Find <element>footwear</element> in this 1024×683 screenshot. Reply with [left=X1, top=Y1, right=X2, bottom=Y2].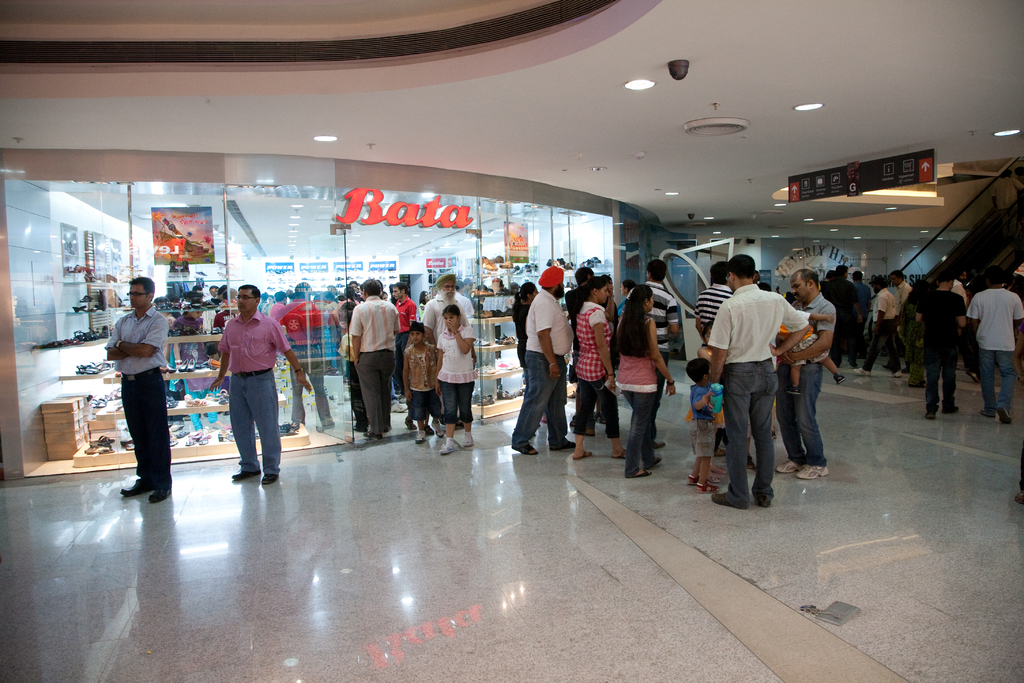
[left=582, top=425, right=595, bottom=434].
